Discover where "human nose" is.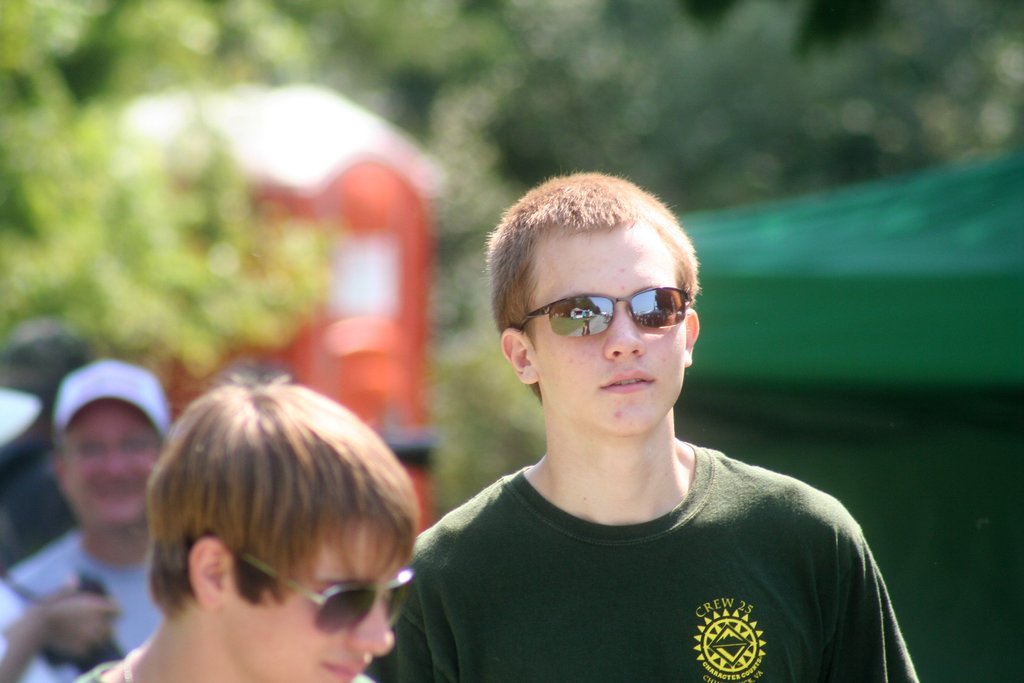
Discovered at box(598, 304, 644, 363).
